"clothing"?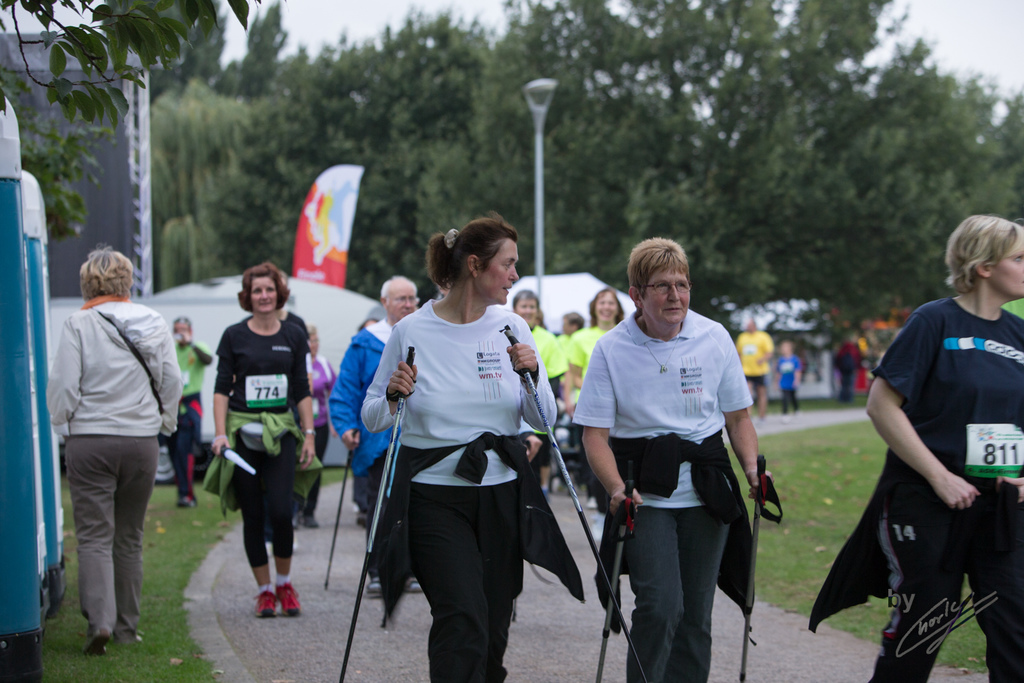
324, 312, 399, 522
